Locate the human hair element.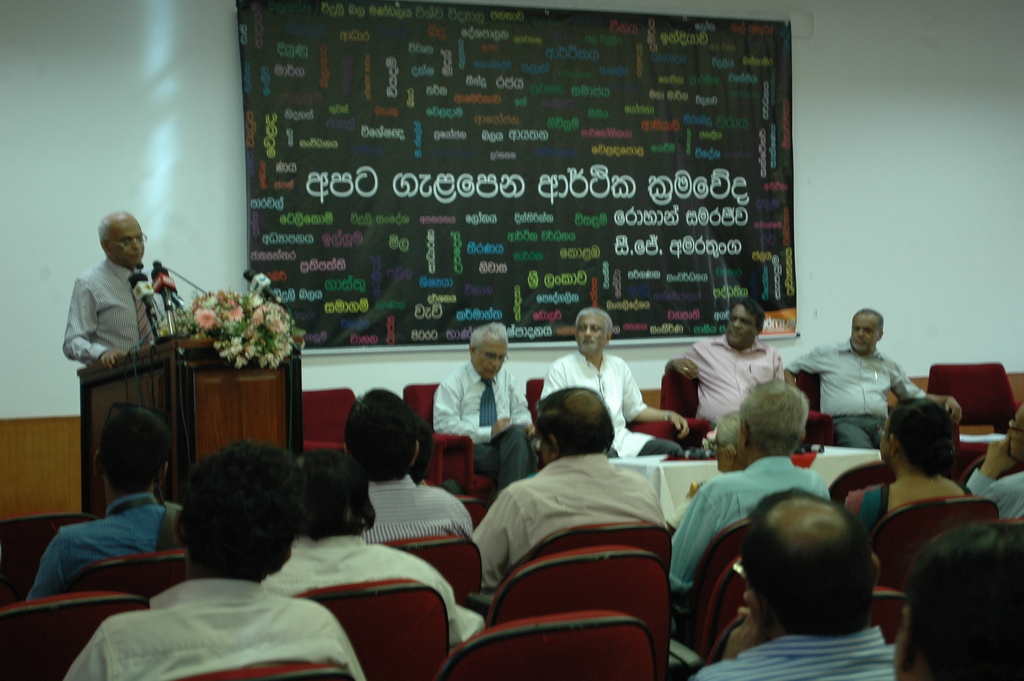
Element bbox: crop(178, 439, 308, 583).
